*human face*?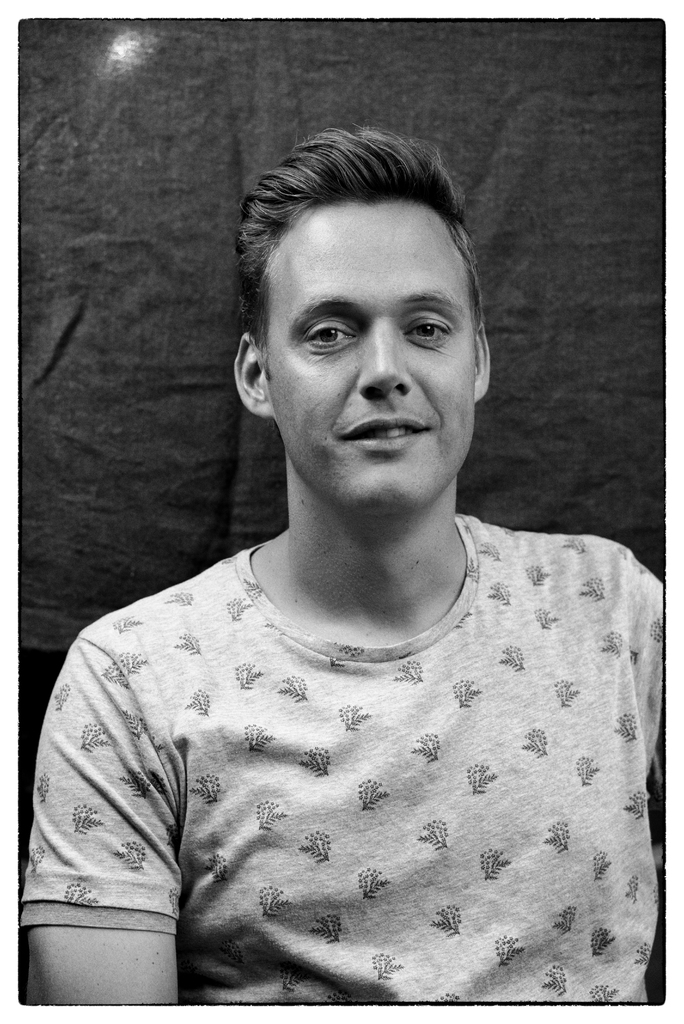
[x1=261, y1=199, x2=472, y2=510]
